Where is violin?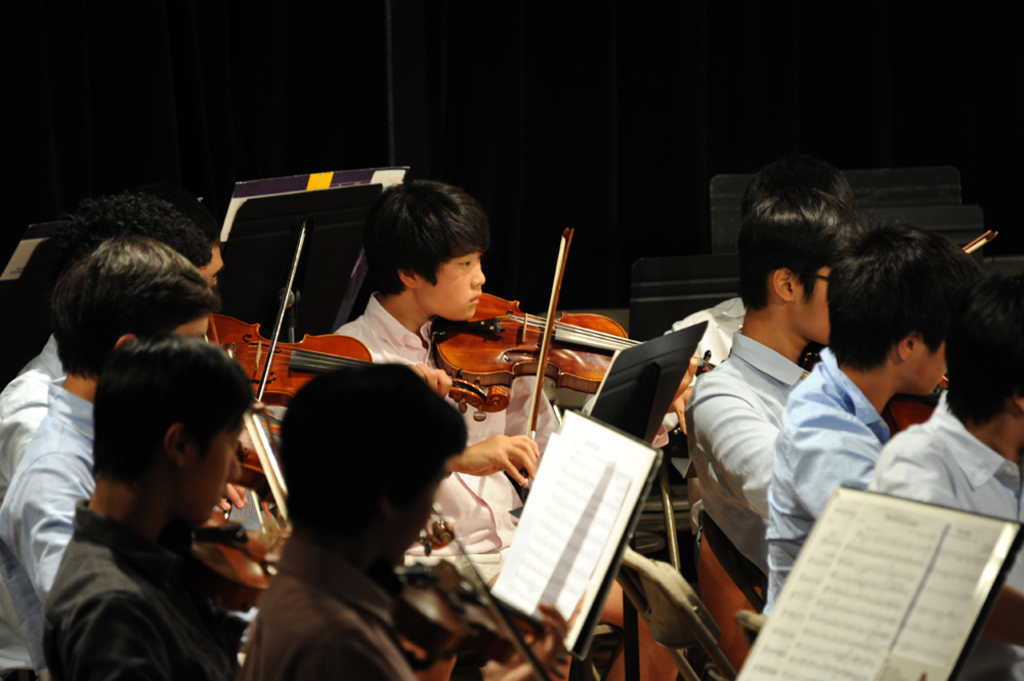
<box>805,227,1001,434</box>.
